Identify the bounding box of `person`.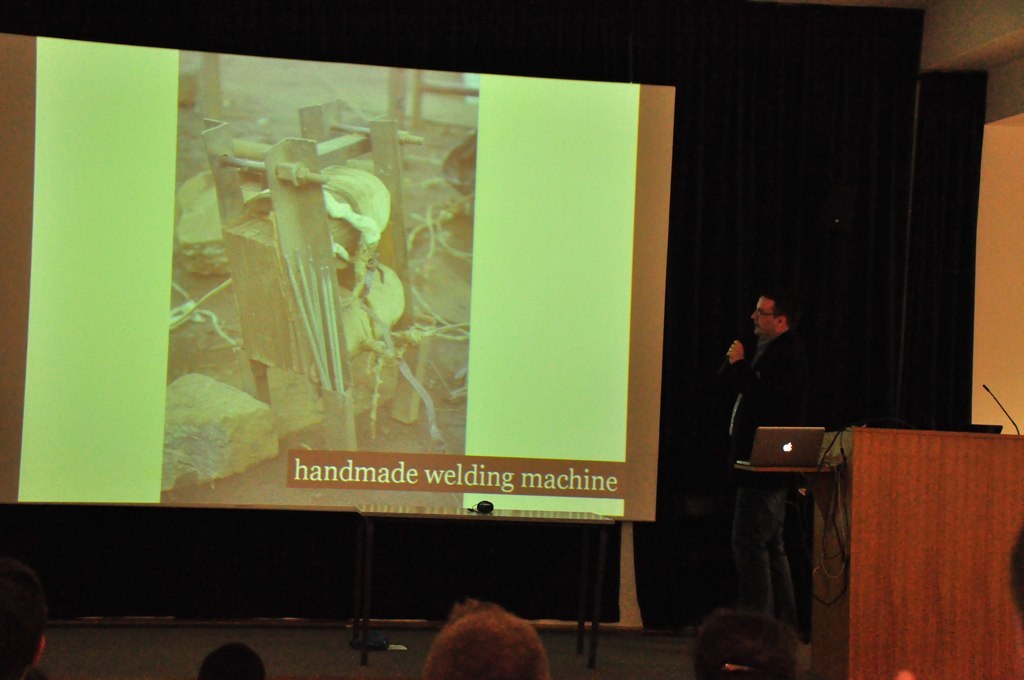
1008/518/1023/622.
